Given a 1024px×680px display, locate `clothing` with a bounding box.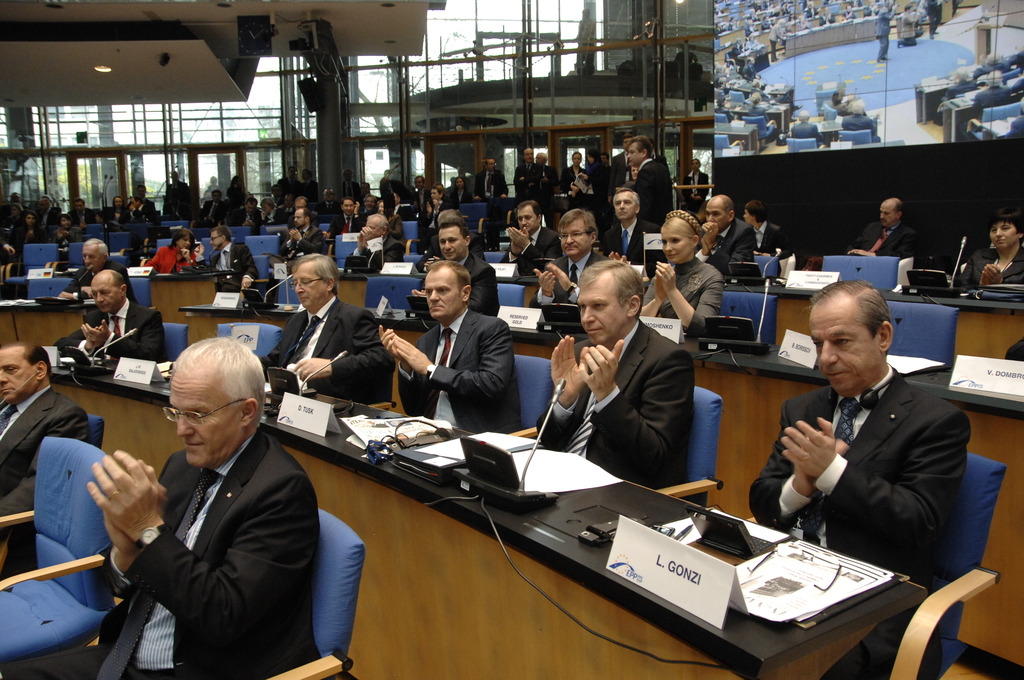
Located: [x1=3, y1=168, x2=463, y2=255].
